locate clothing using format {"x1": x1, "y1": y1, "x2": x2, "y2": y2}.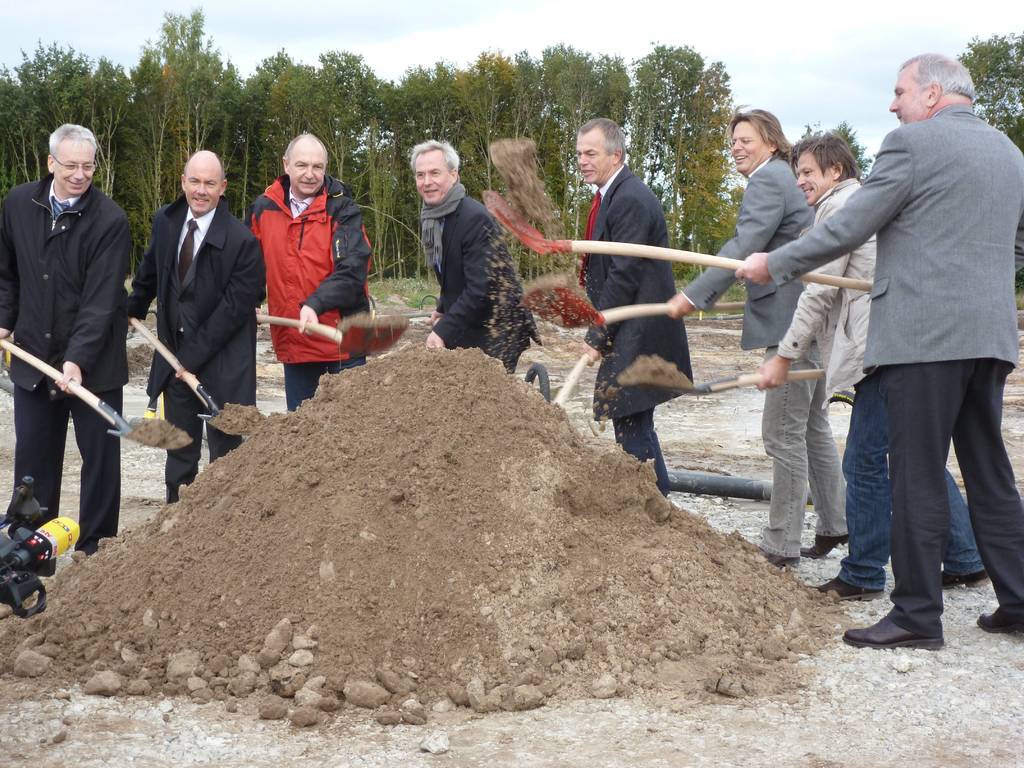
{"x1": 767, "y1": 175, "x2": 884, "y2": 403}.
